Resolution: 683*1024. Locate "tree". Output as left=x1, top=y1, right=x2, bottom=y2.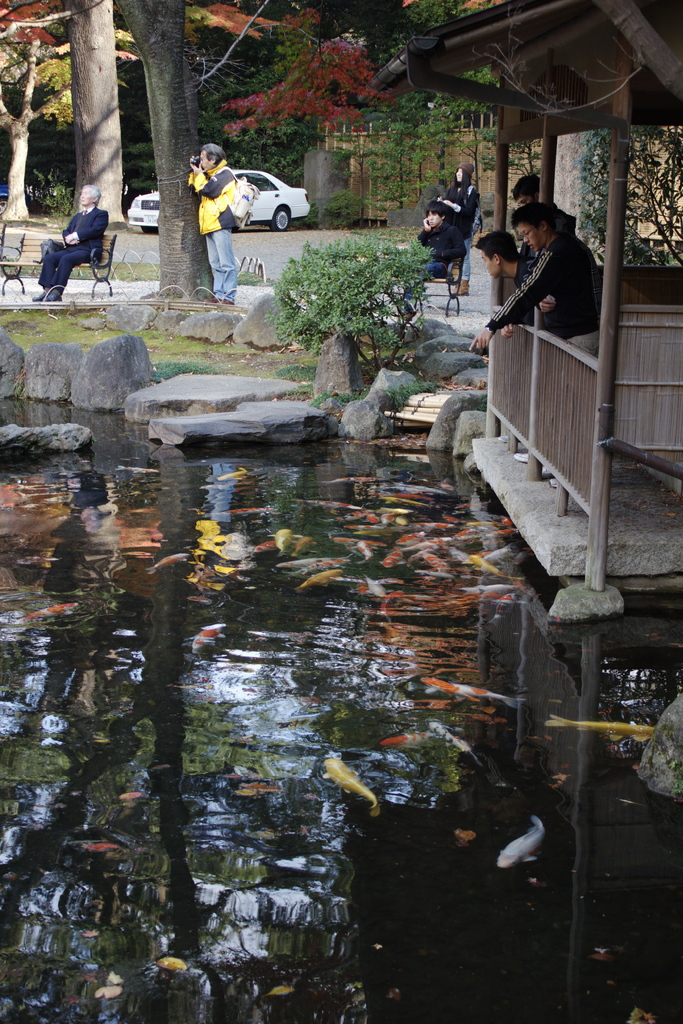
left=224, top=0, right=411, bottom=178.
